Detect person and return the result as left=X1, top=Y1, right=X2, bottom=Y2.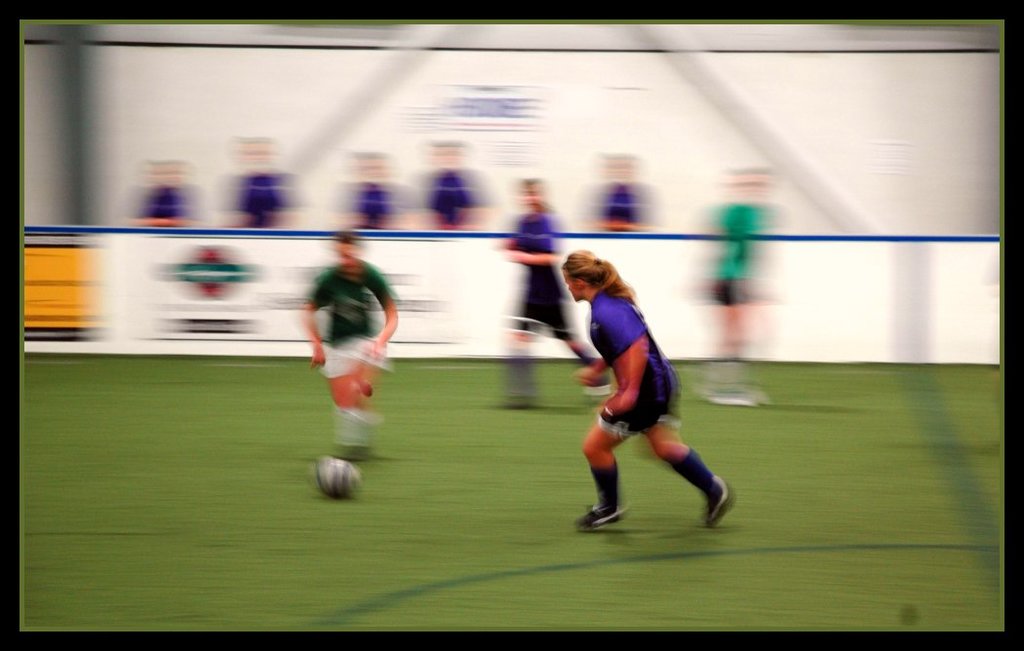
left=498, top=176, right=615, bottom=410.
